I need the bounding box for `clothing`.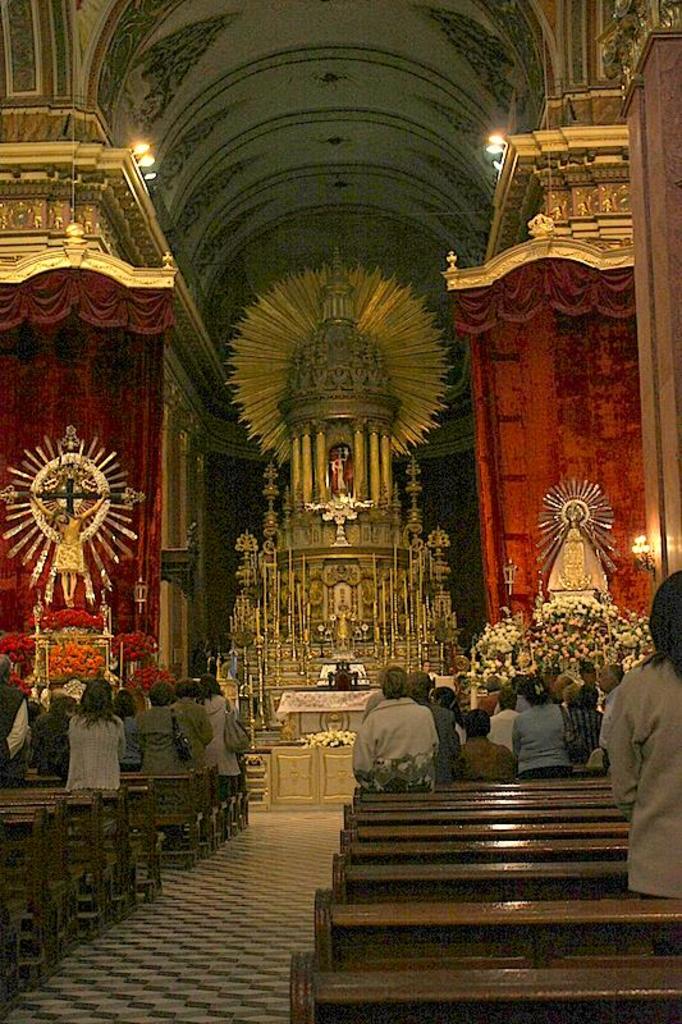
Here it is: {"x1": 0, "y1": 677, "x2": 33, "y2": 794}.
